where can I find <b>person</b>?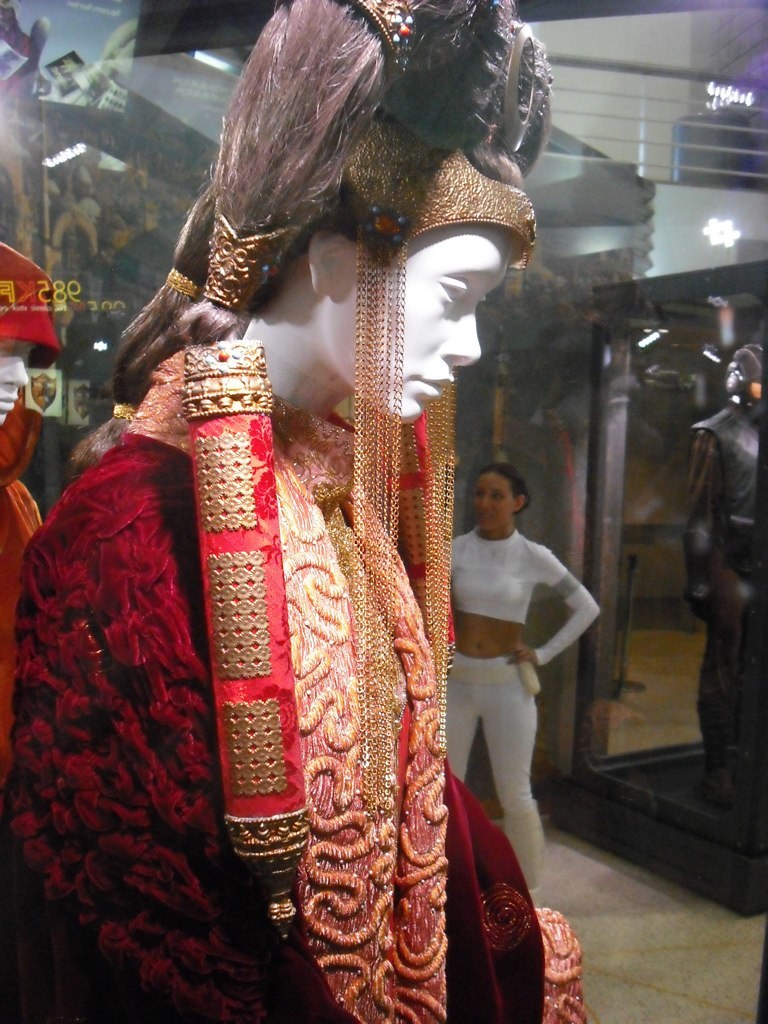
You can find it at {"x1": 670, "y1": 338, "x2": 767, "y2": 808}.
